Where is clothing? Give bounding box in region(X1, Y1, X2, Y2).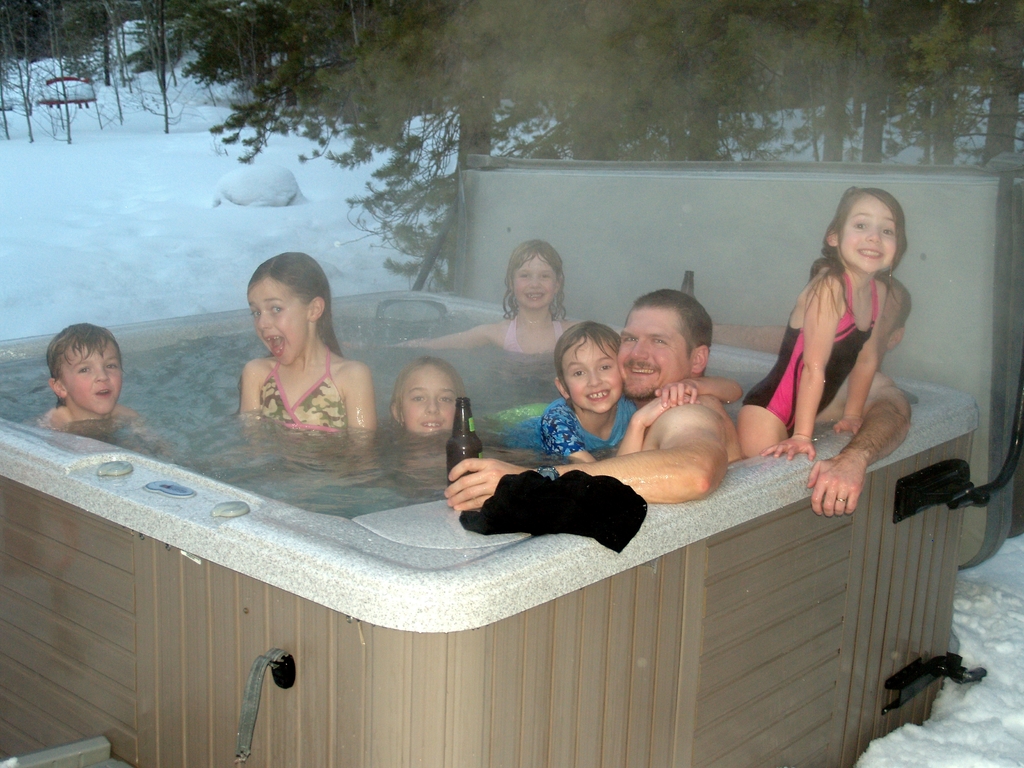
region(738, 268, 882, 436).
